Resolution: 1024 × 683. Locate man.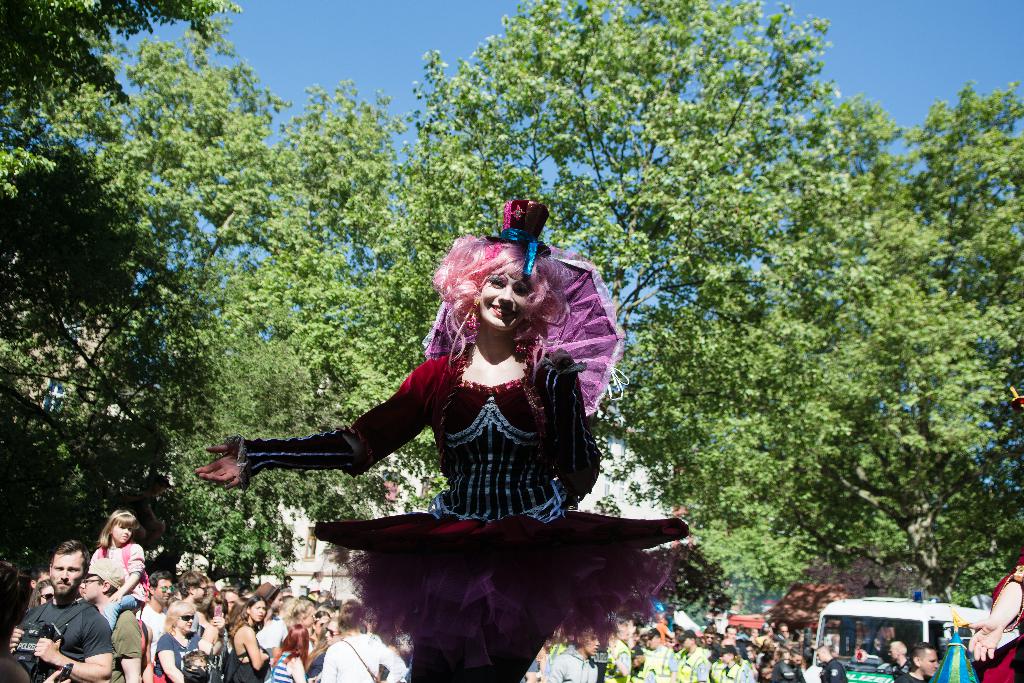
x1=181 y1=573 x2=207 y2=633.
